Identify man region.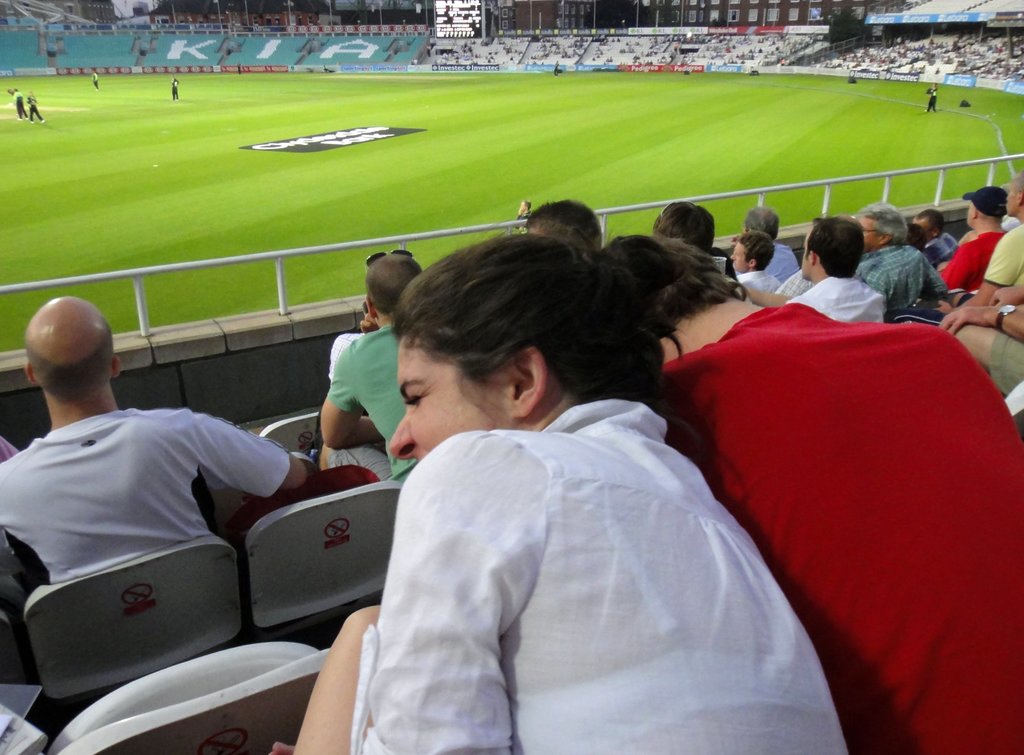
Region: rect(308, 245, 424, 491).
